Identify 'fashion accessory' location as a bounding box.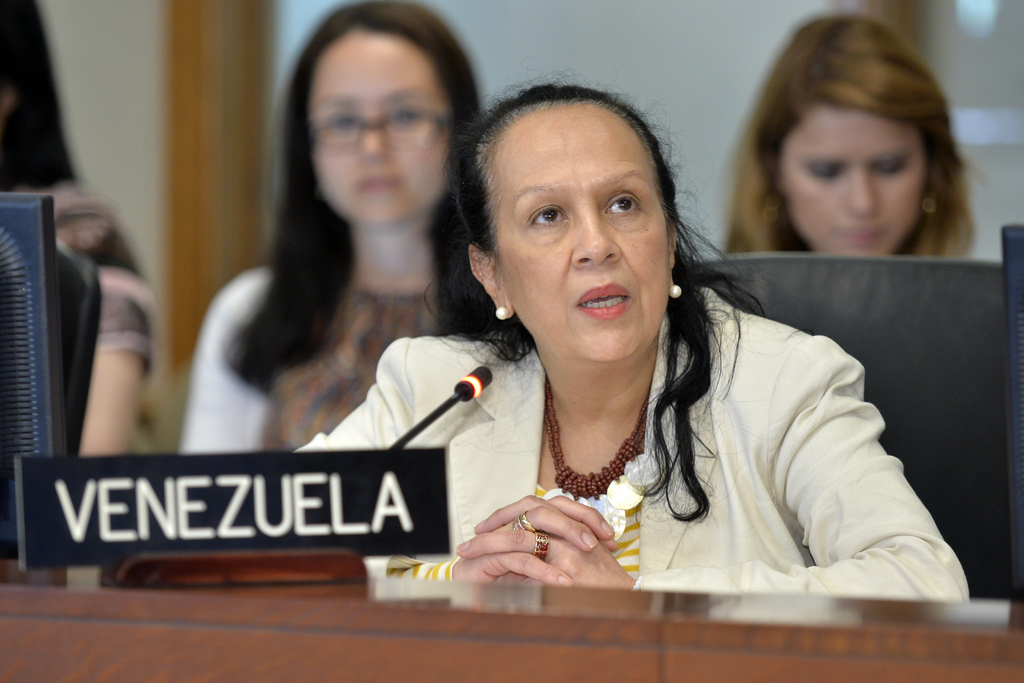
crop(670, 288, 684, 299).
